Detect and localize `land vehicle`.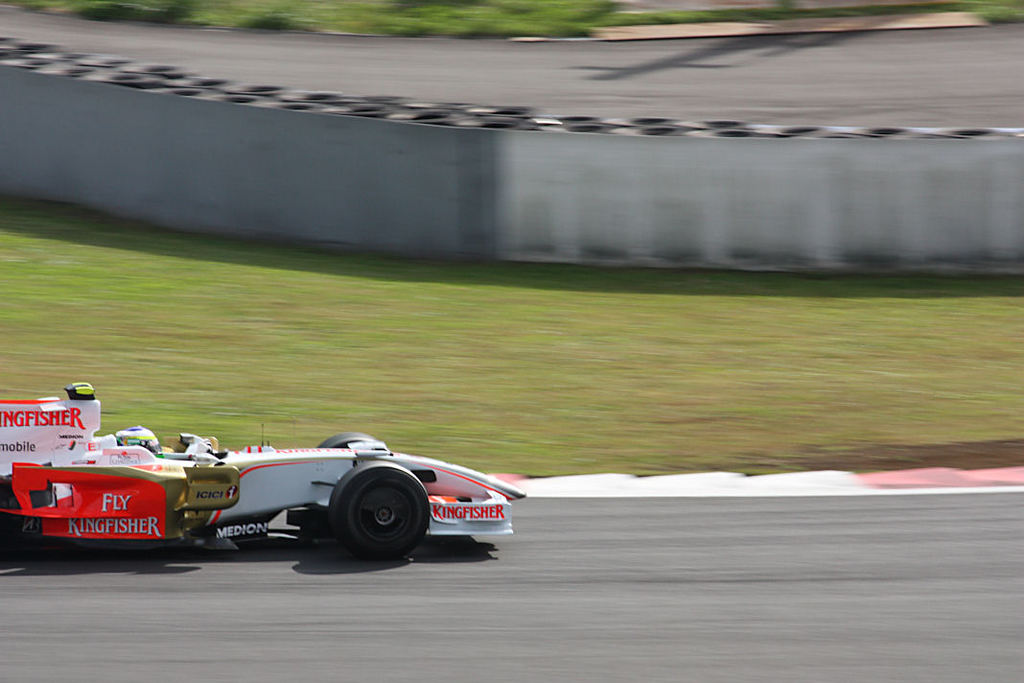
Localized at 0 429 548 575.
